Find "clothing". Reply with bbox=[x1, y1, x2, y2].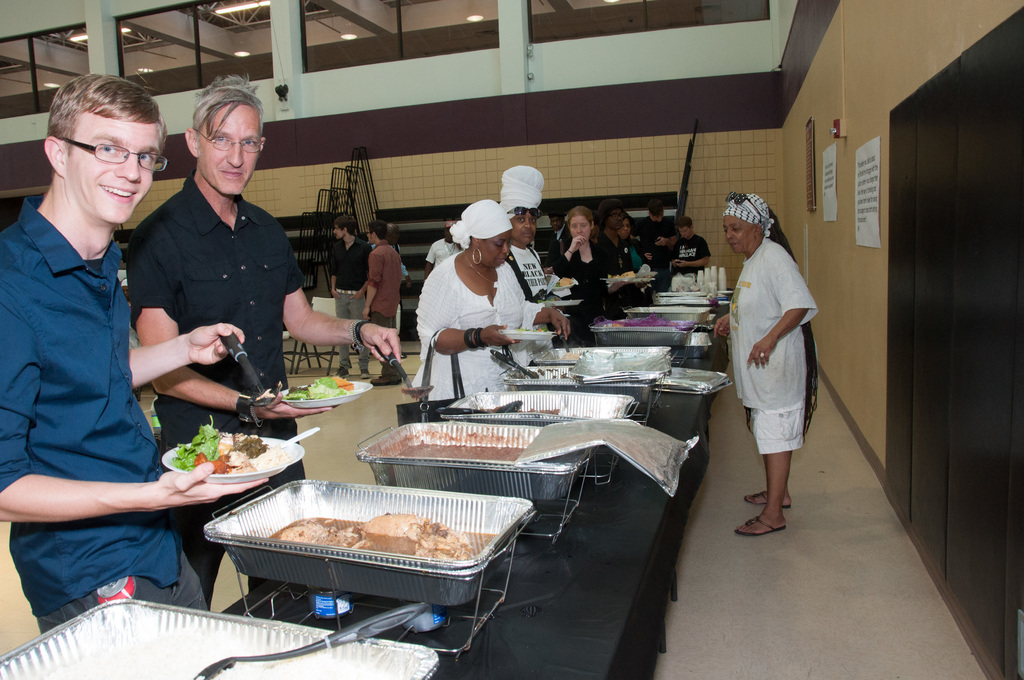
bbox=[365, 238, 402, 333].
